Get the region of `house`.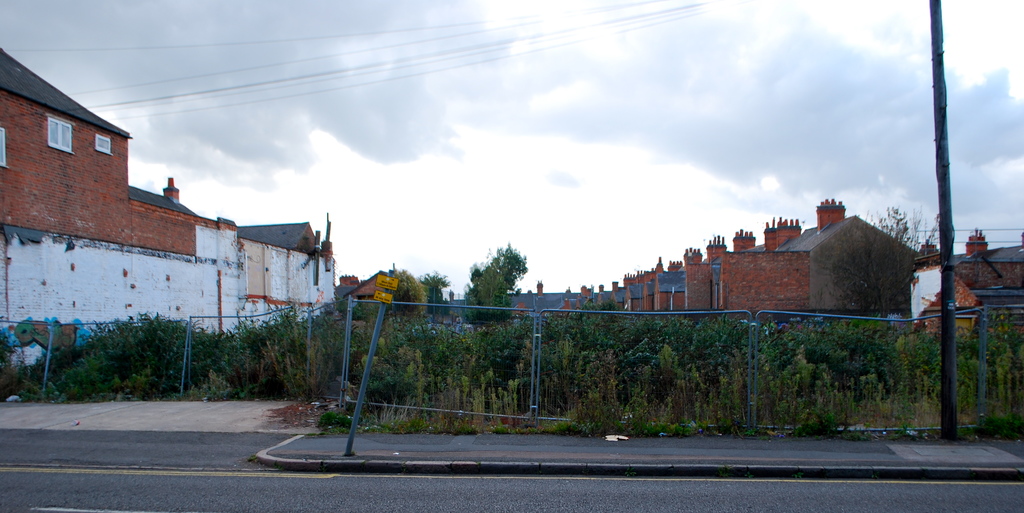
[585, 281, 614, 307].
